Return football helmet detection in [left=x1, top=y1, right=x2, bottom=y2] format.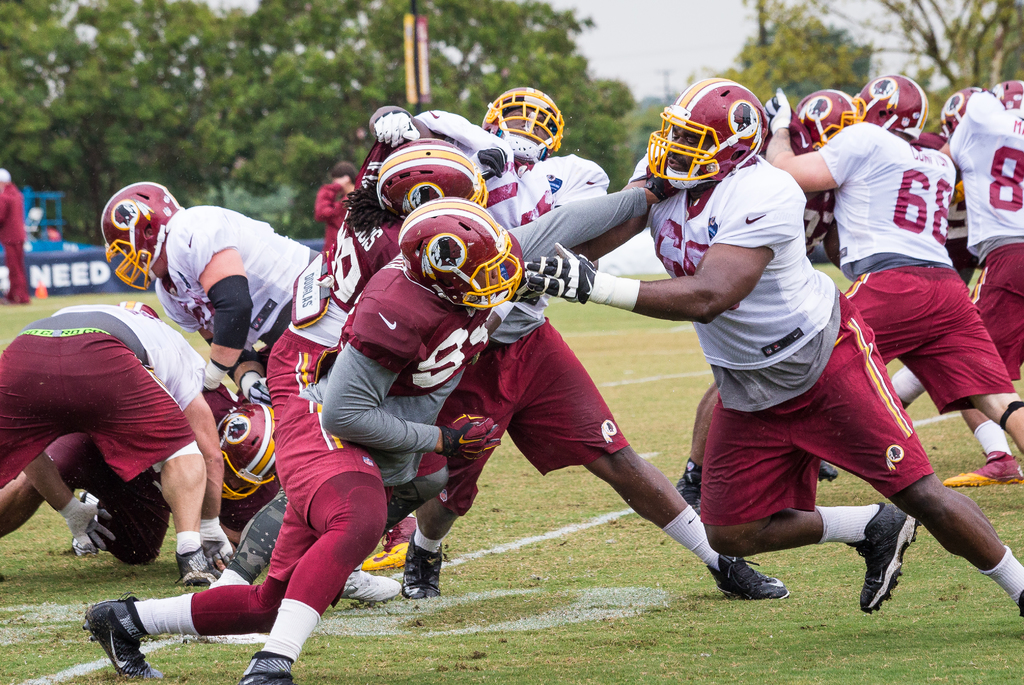
[left=787, top=86, right=866, bottom=157].
